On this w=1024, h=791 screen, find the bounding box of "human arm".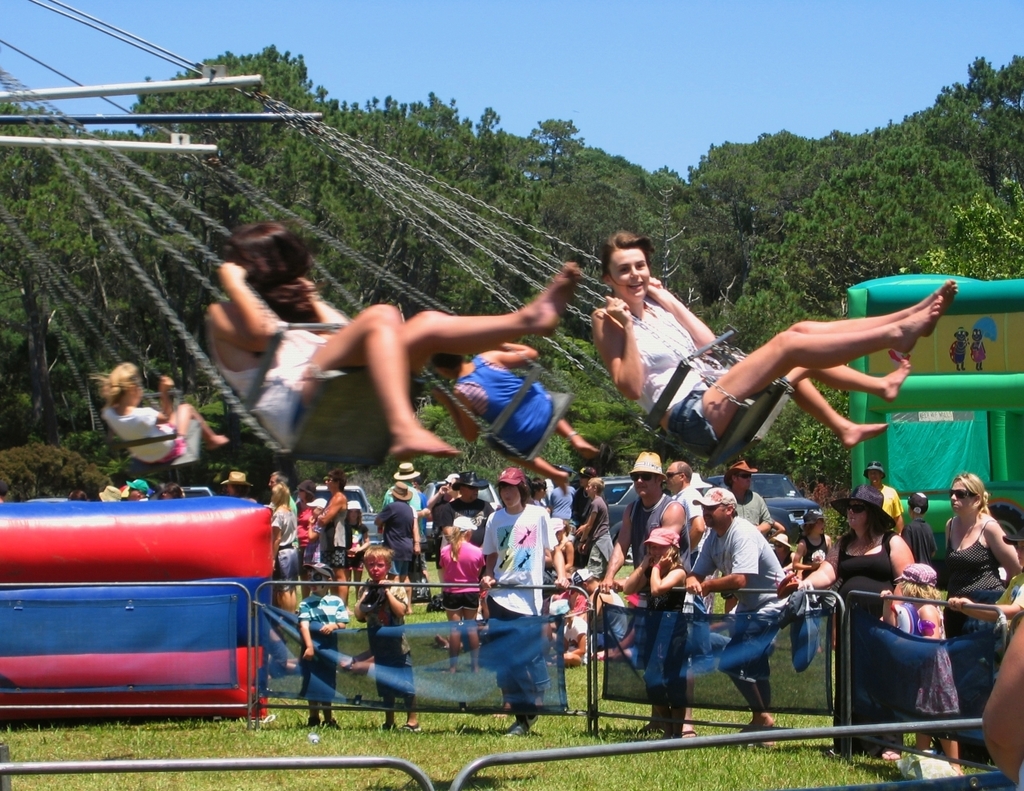
Bounding box: select_region(956, 585, 1022, 622).
